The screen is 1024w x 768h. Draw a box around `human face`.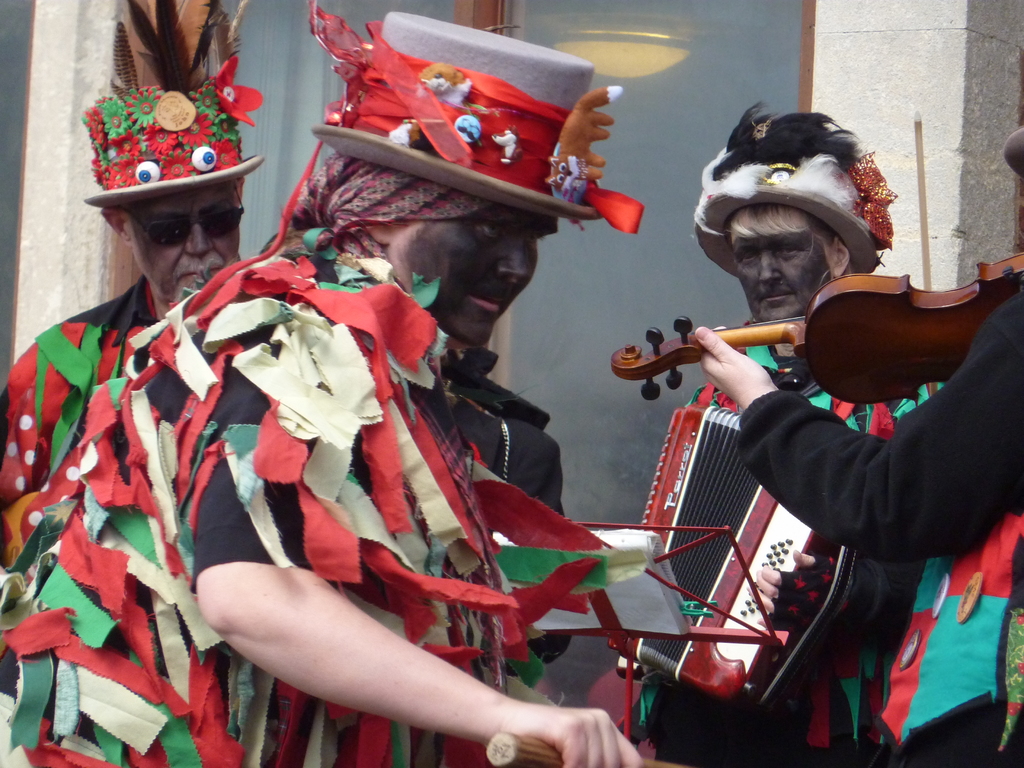
l=726, t=208, r=829, b=333.
